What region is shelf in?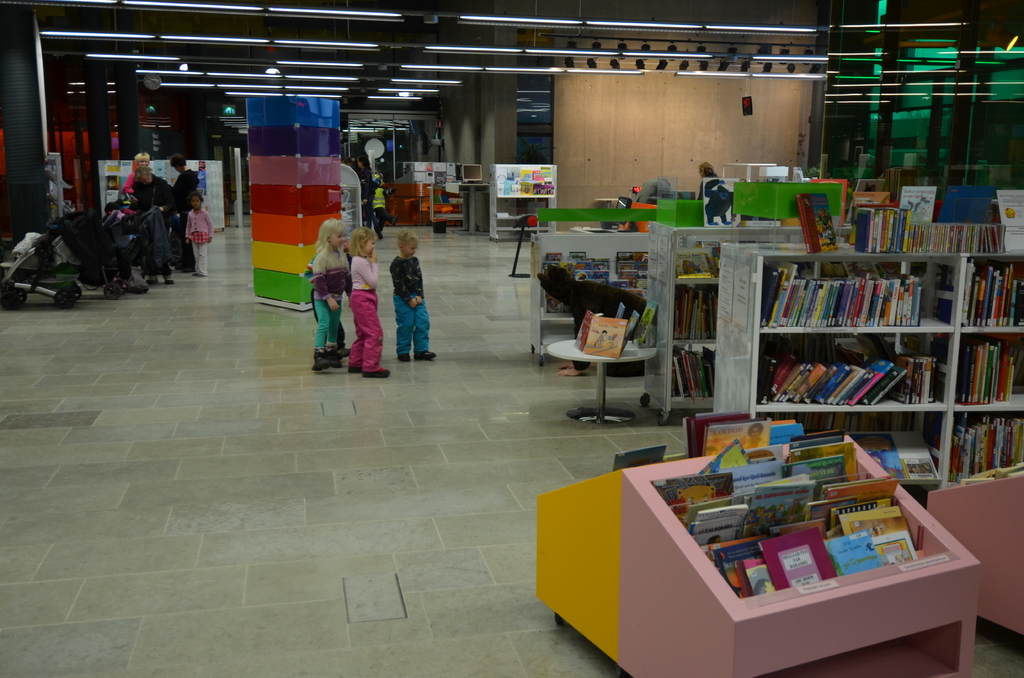
rect(489, 155, 557, 241).
